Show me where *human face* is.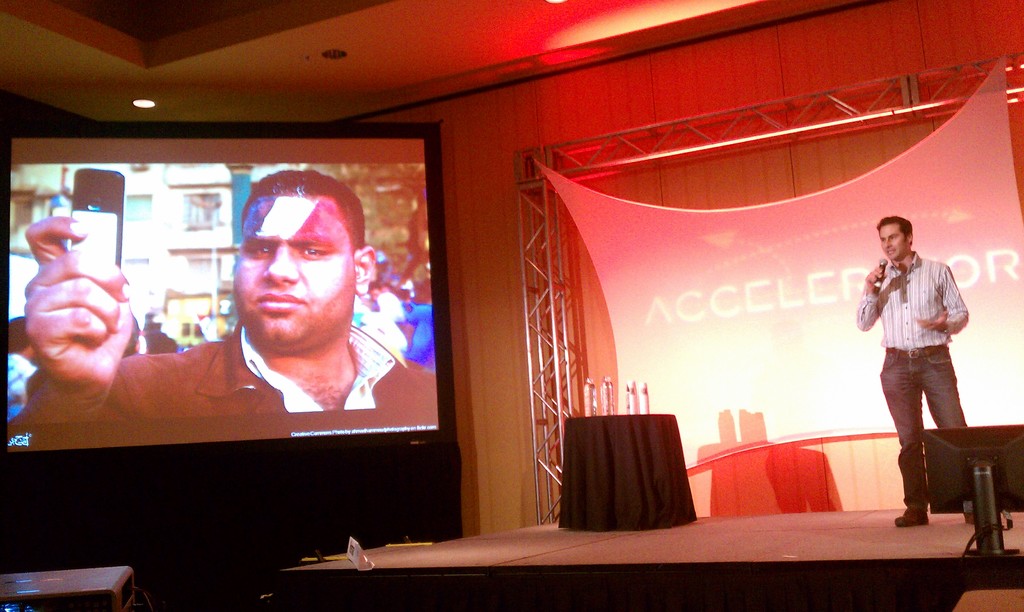
*human face* is at <bbox>875, 221, 908, 257</bbox>.
